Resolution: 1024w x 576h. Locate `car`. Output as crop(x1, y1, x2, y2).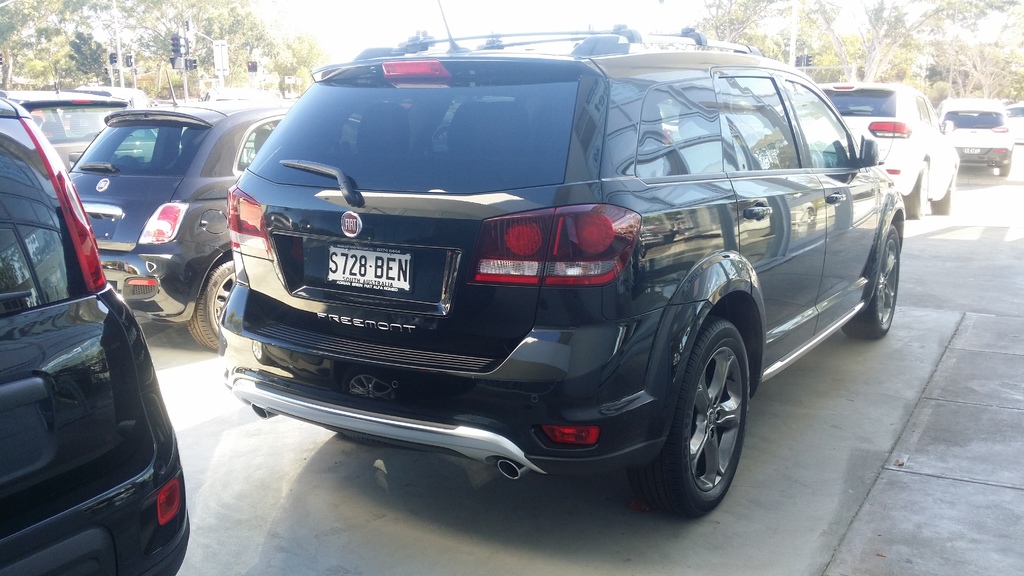
crop(189, 25, 904, 513).
